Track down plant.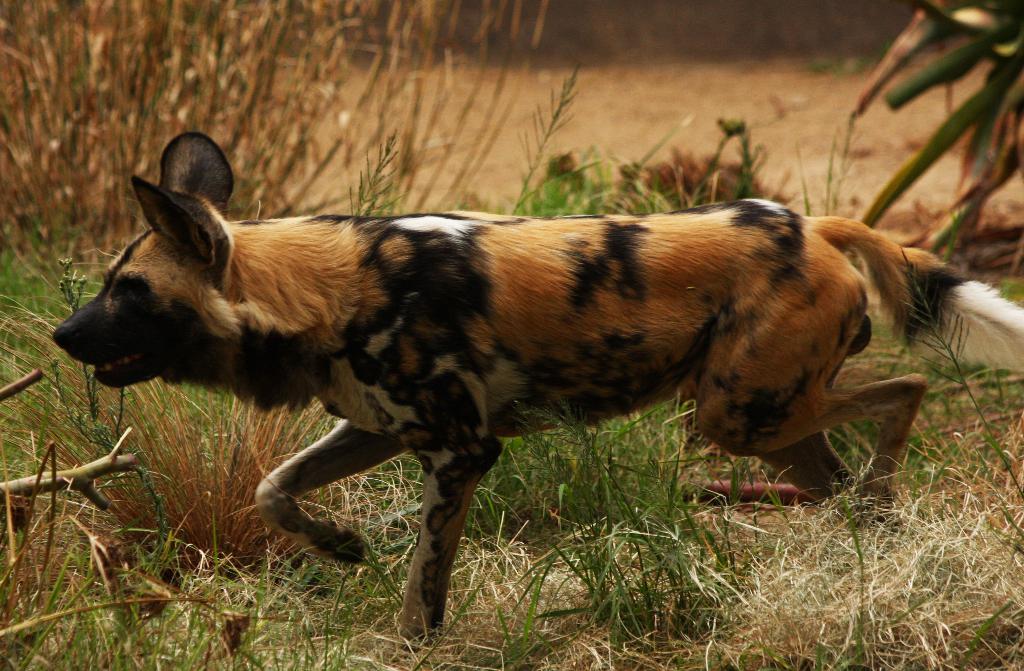
Tracked to bbox(0, 0, 1023, 670).
